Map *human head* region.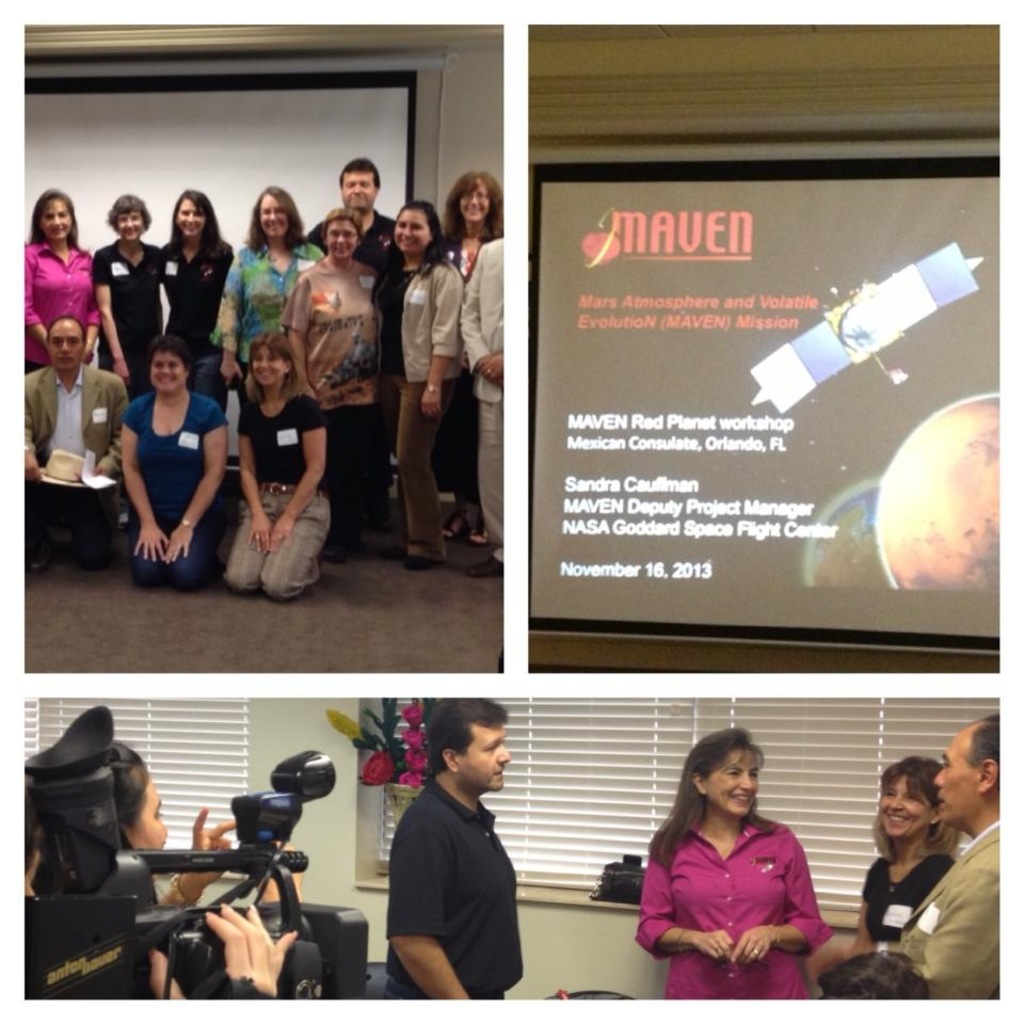
Mapped to <region>245, 334, 293, 387</region>.
